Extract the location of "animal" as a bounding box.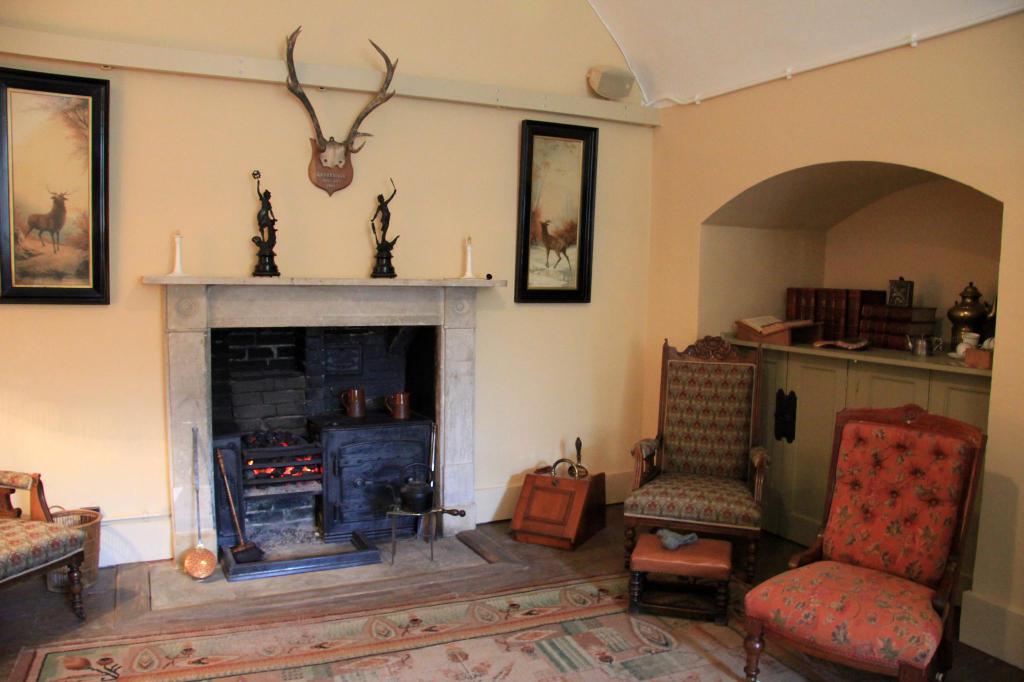
l=536, t=220, r=573, b=273.
